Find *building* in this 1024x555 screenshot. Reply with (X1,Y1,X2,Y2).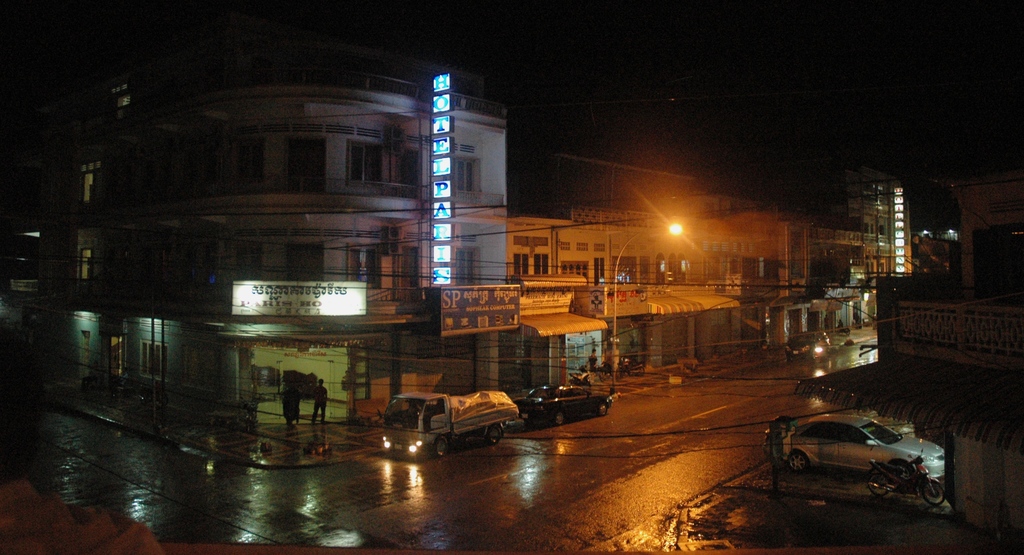
(47,65,511,419).
